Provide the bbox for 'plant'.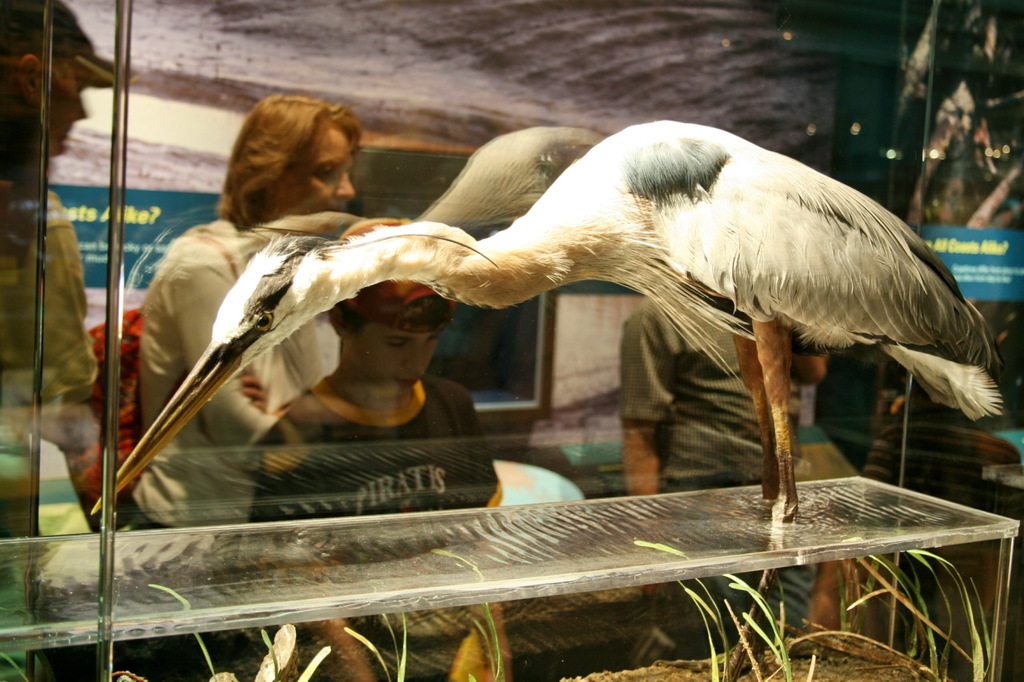
[631, 537, 814, 681].
